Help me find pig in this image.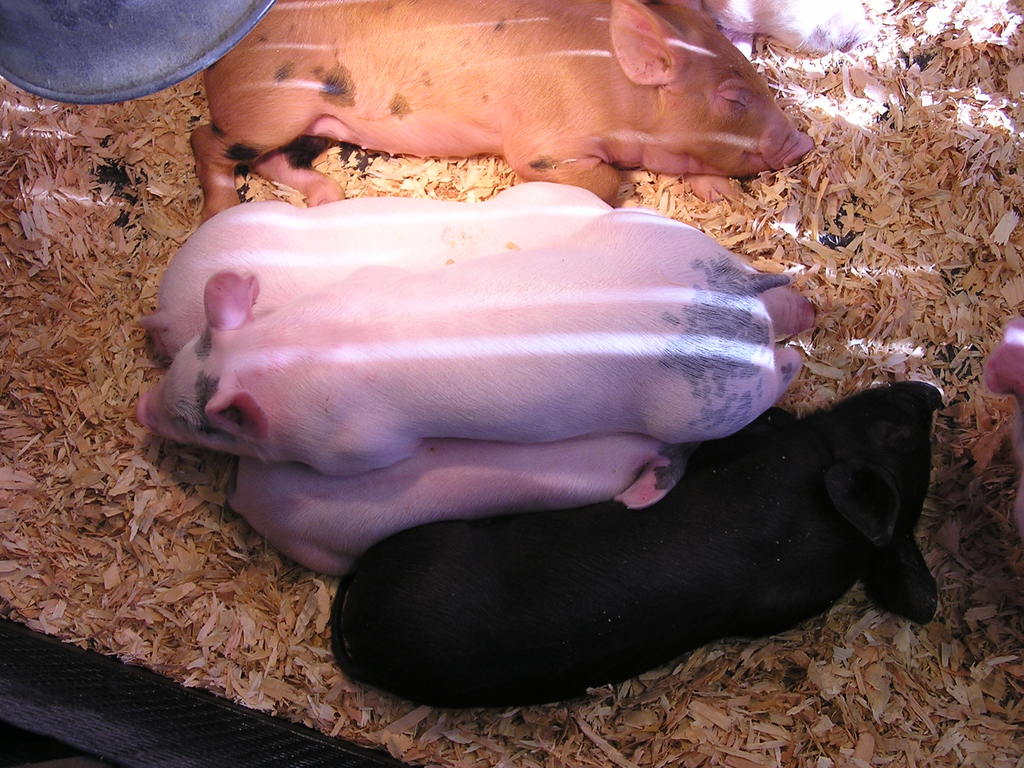
Found it: [left=192, top=0, right=813, bottom=224].
